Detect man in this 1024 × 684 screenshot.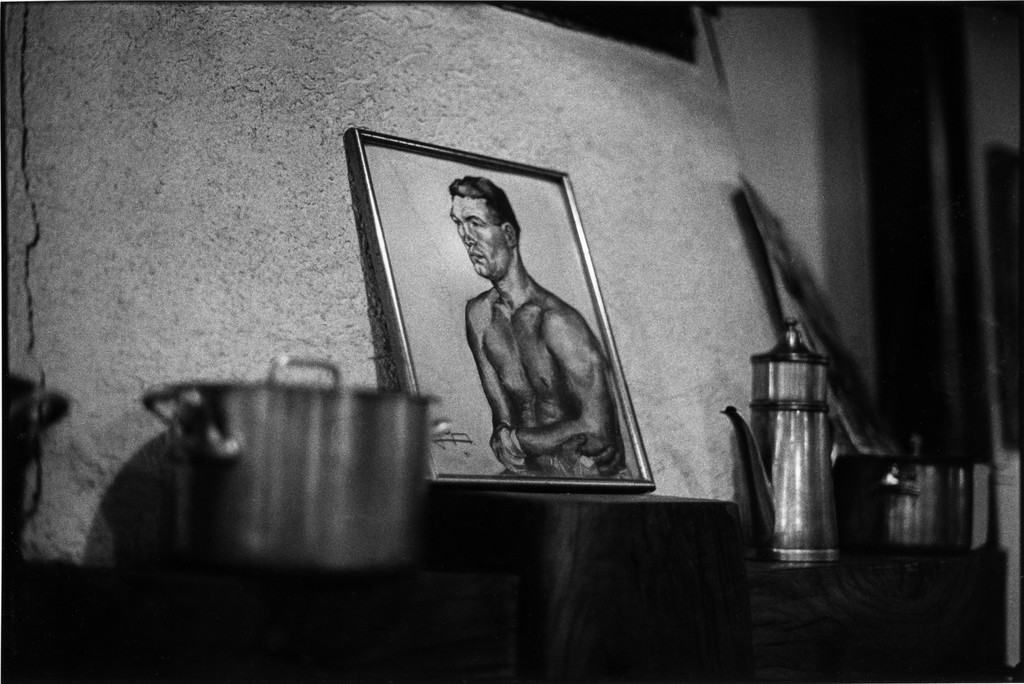
Detection: crop(446, 175, 650, 519).
